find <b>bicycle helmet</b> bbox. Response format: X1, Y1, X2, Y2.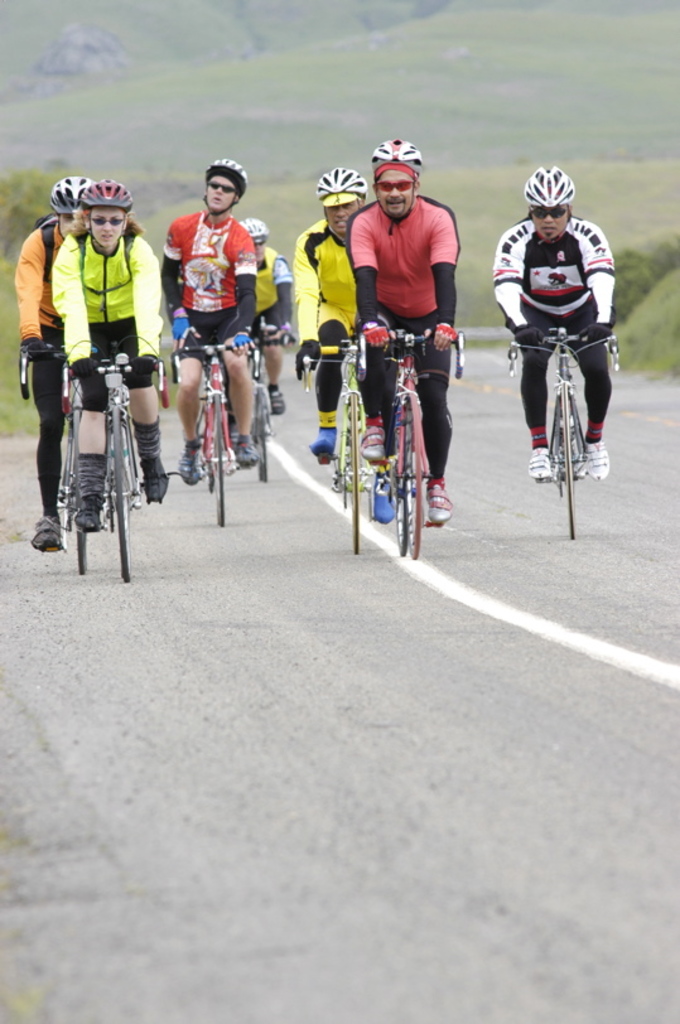
317, 172, 368, 222.
